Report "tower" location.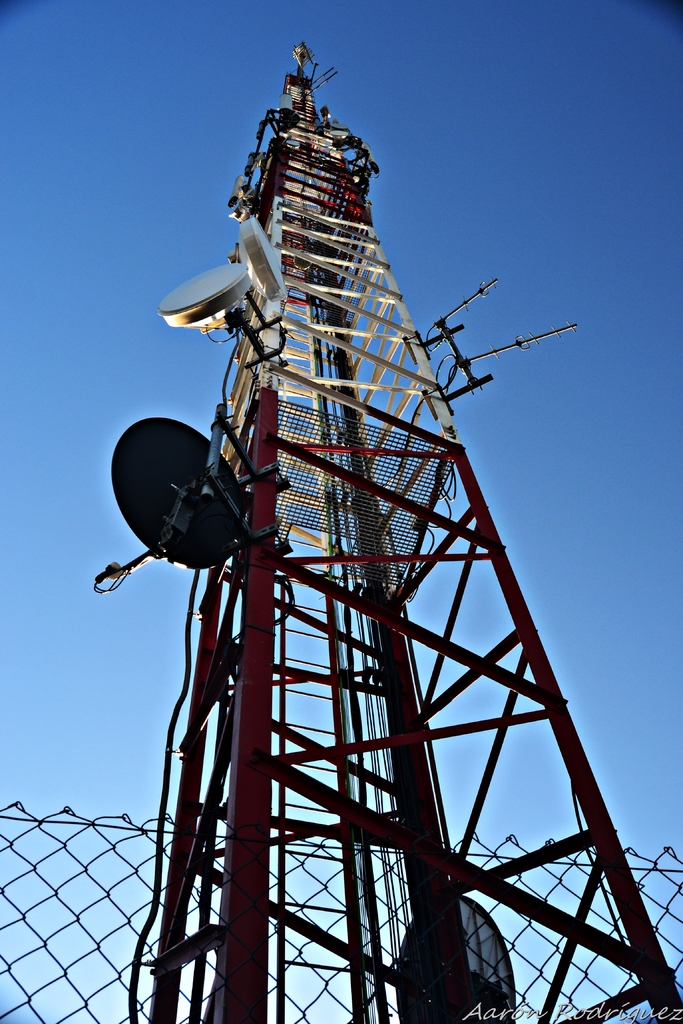
Report: [93, 33, 682, 1023].
